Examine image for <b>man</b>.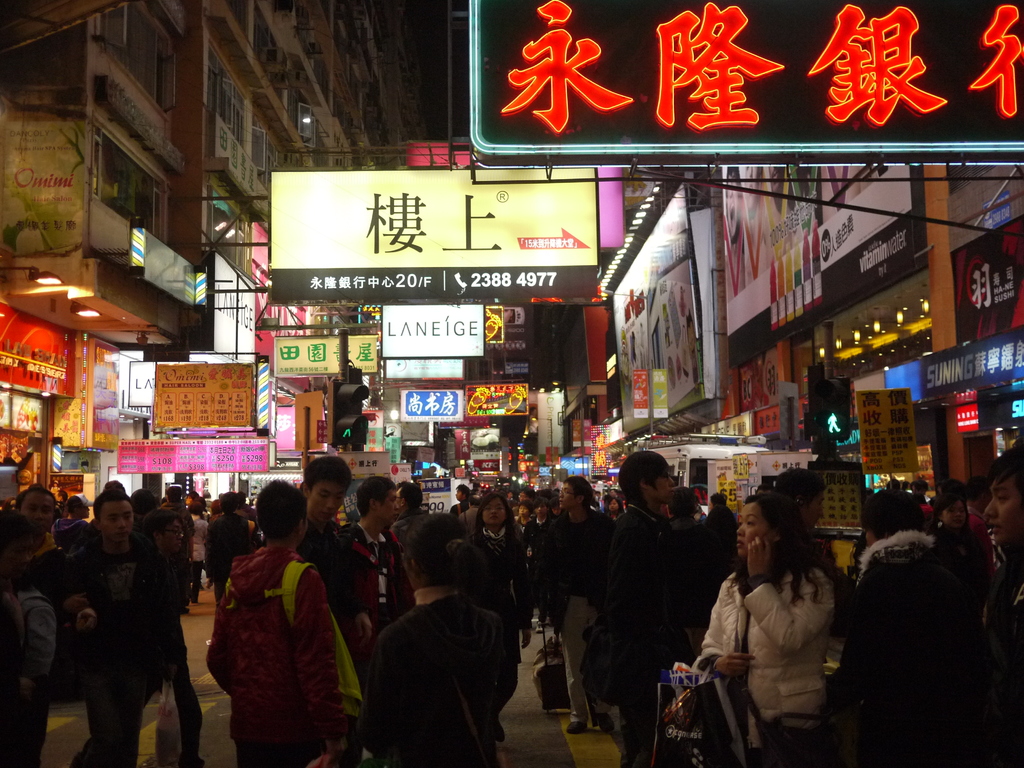
Examination result: box=[452, 485, 473, 519].
